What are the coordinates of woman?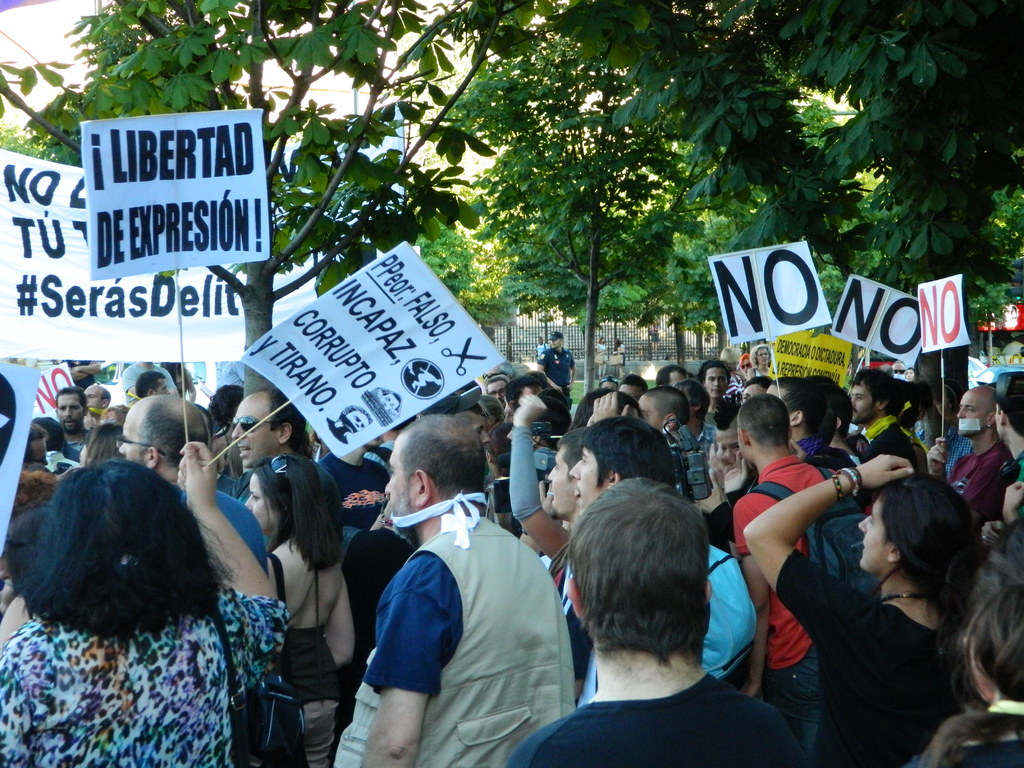
region(724, 440, 968, 767).
